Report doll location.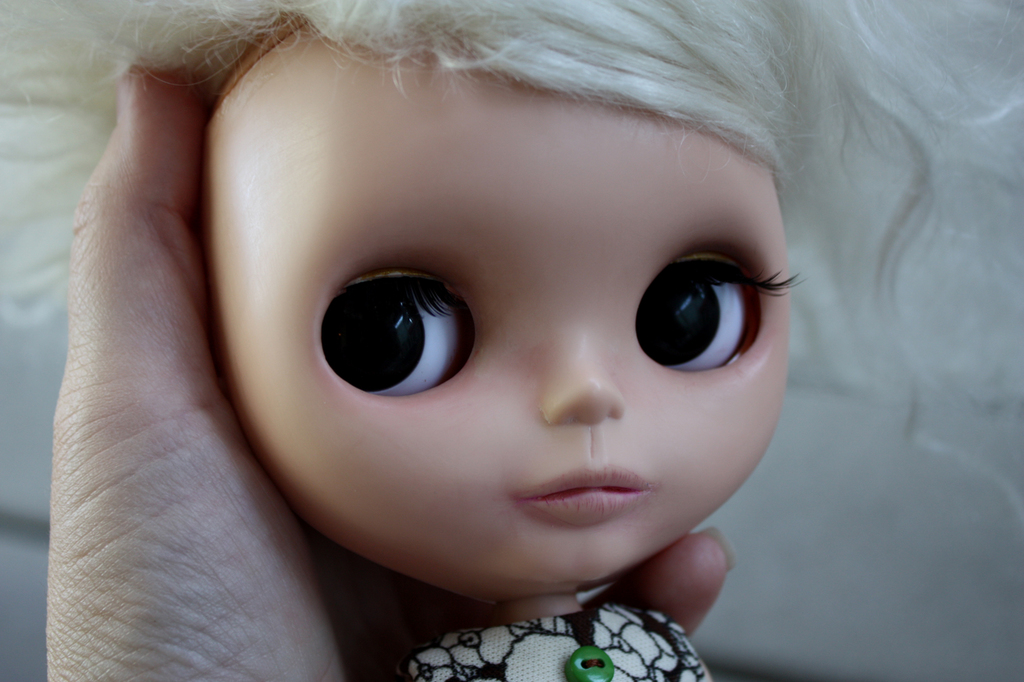
Report: box(0, 0, 1023, 681).
